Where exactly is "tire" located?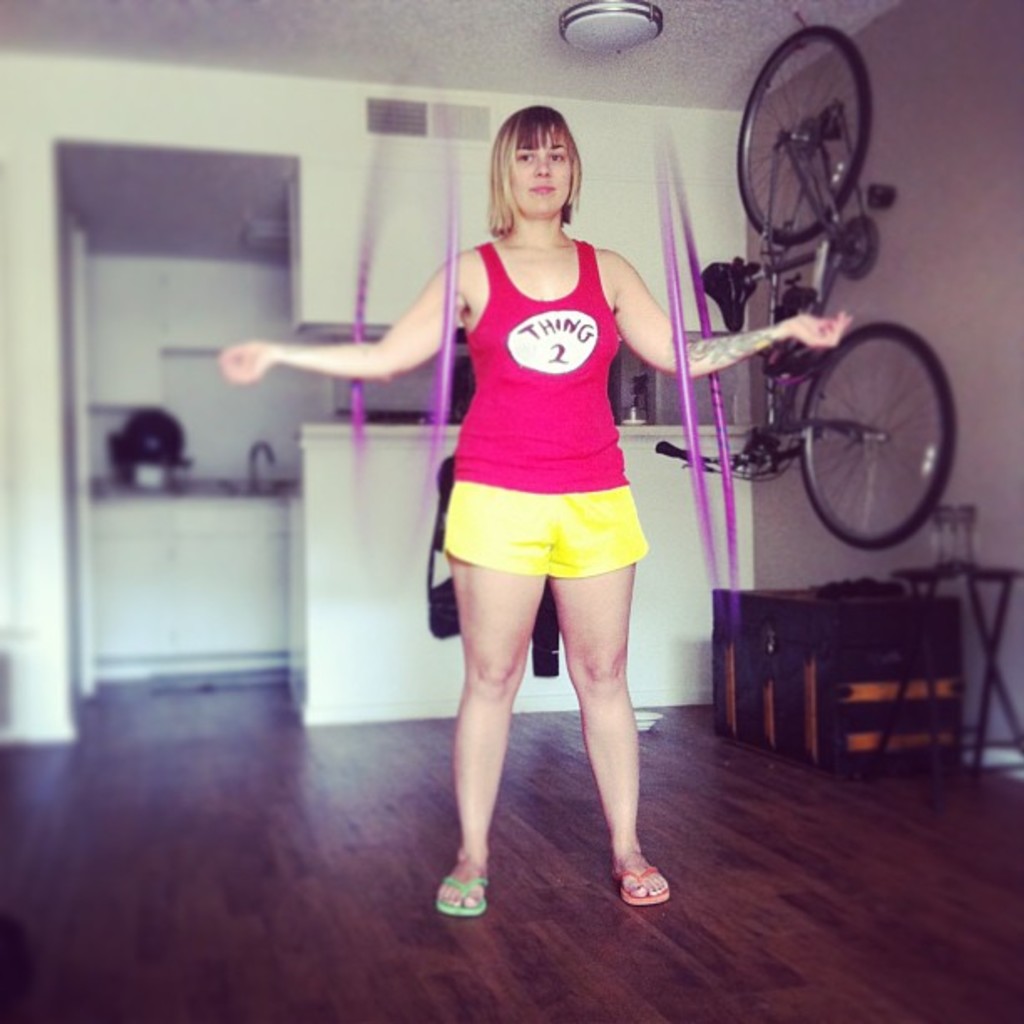
Its bounding box is select_region(731, 23, 873, 241).
